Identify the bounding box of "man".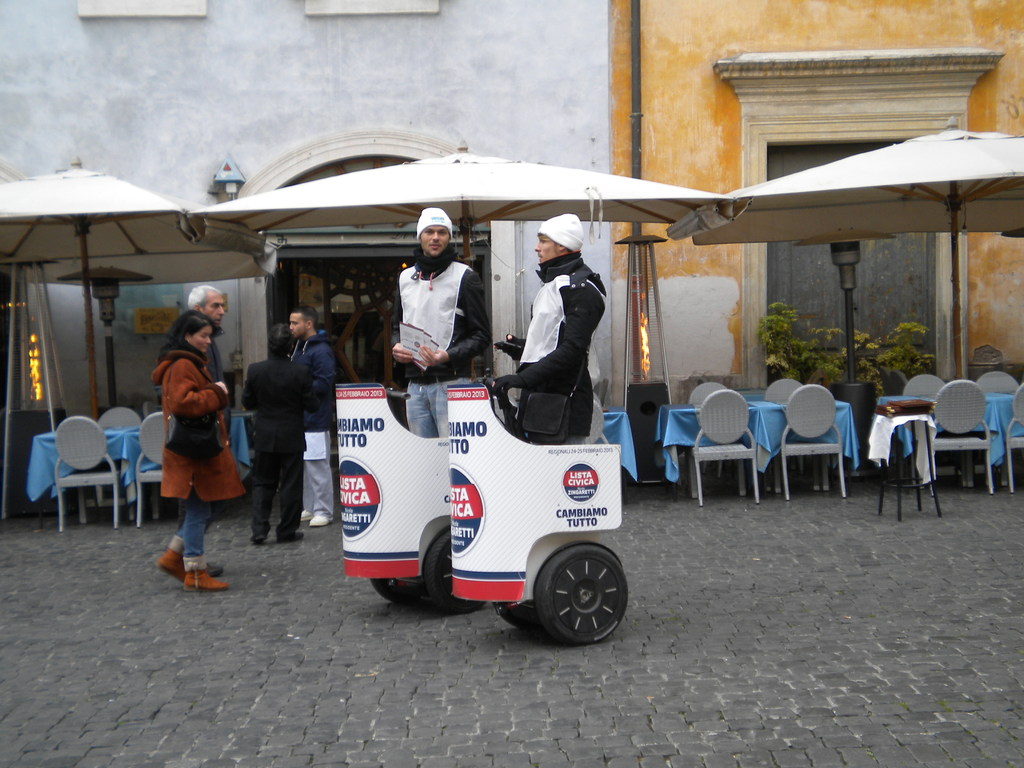
x1=388 y1=206 x2=490 y2=447.
